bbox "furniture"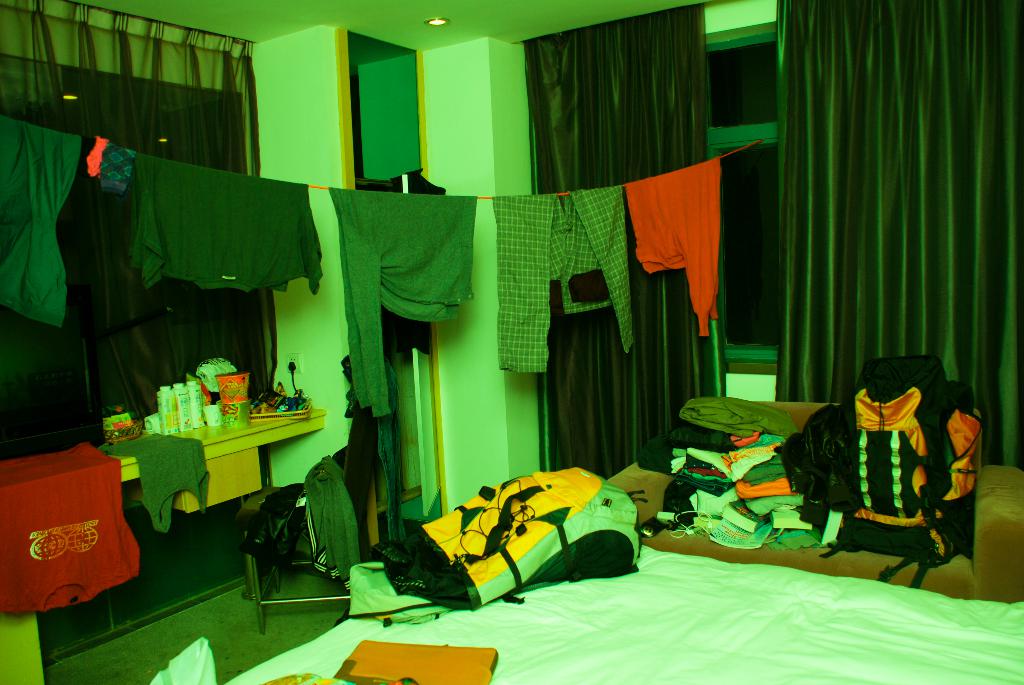
(left=240, top=400, right=379, bottom=635)
